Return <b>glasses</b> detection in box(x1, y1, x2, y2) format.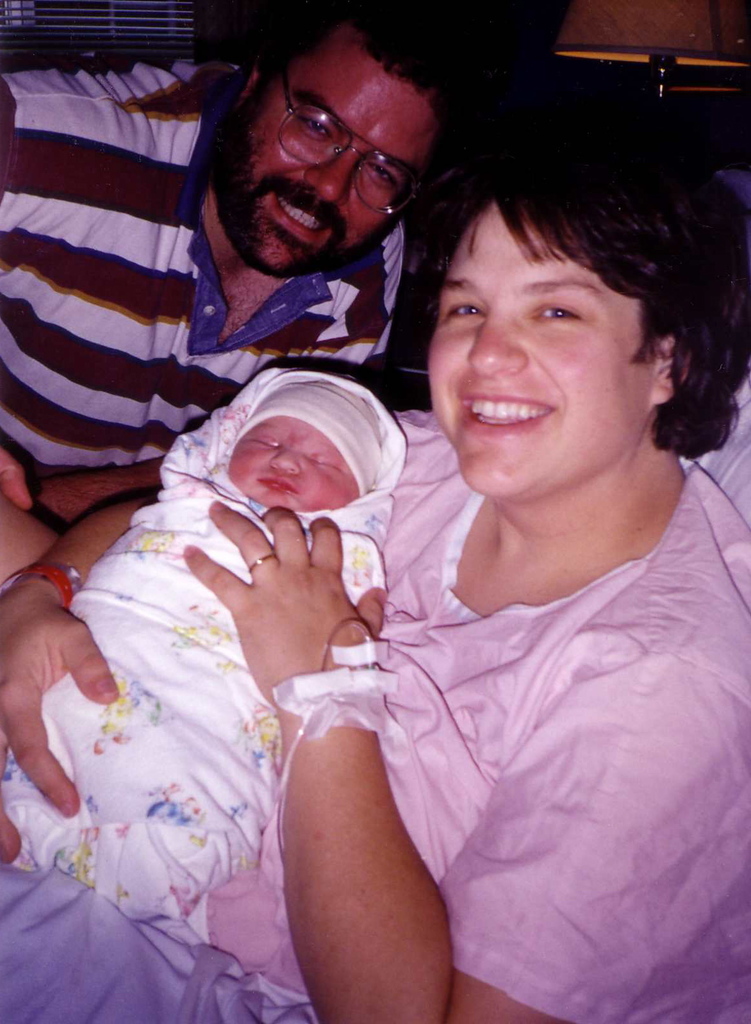
box(276, 76, 435, 213).
